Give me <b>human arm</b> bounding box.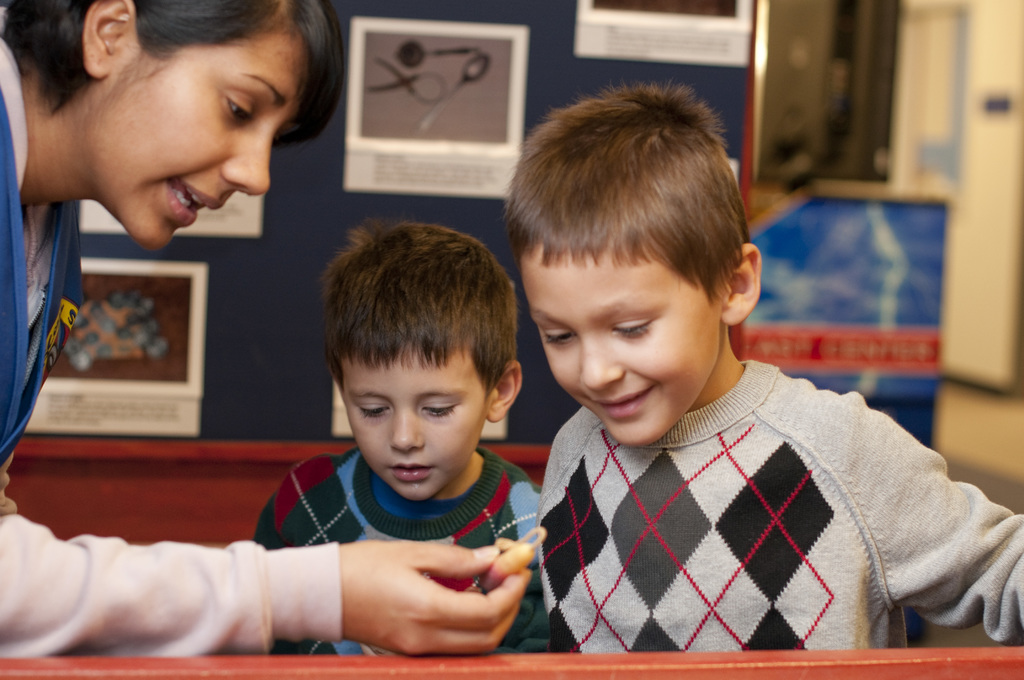
<bbox>250, 465, 301, 658</bbox>.
